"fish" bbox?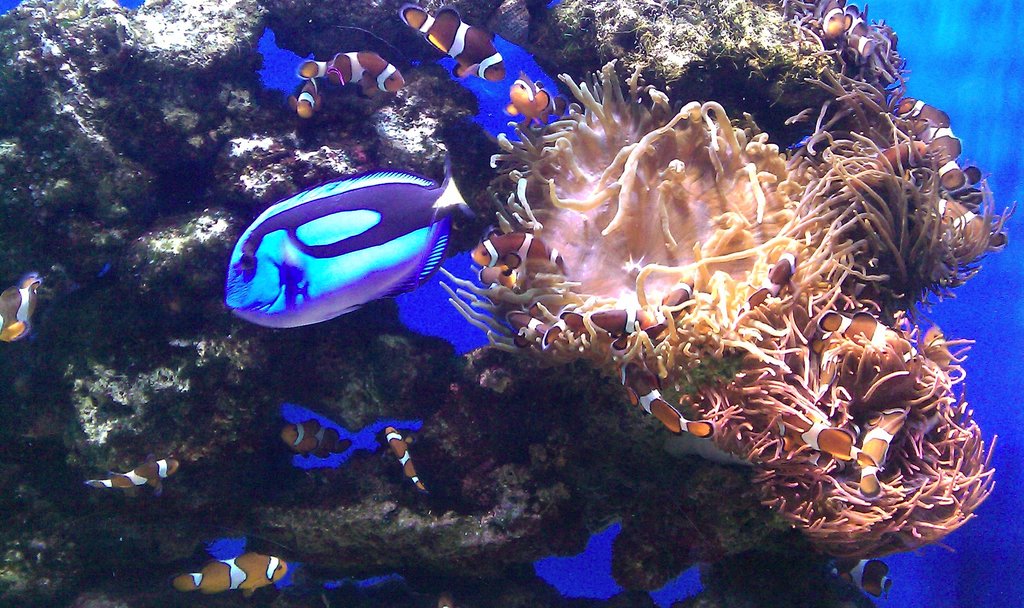
{"left": 648, "top": 270, "right": 701, "bottom": 332}
